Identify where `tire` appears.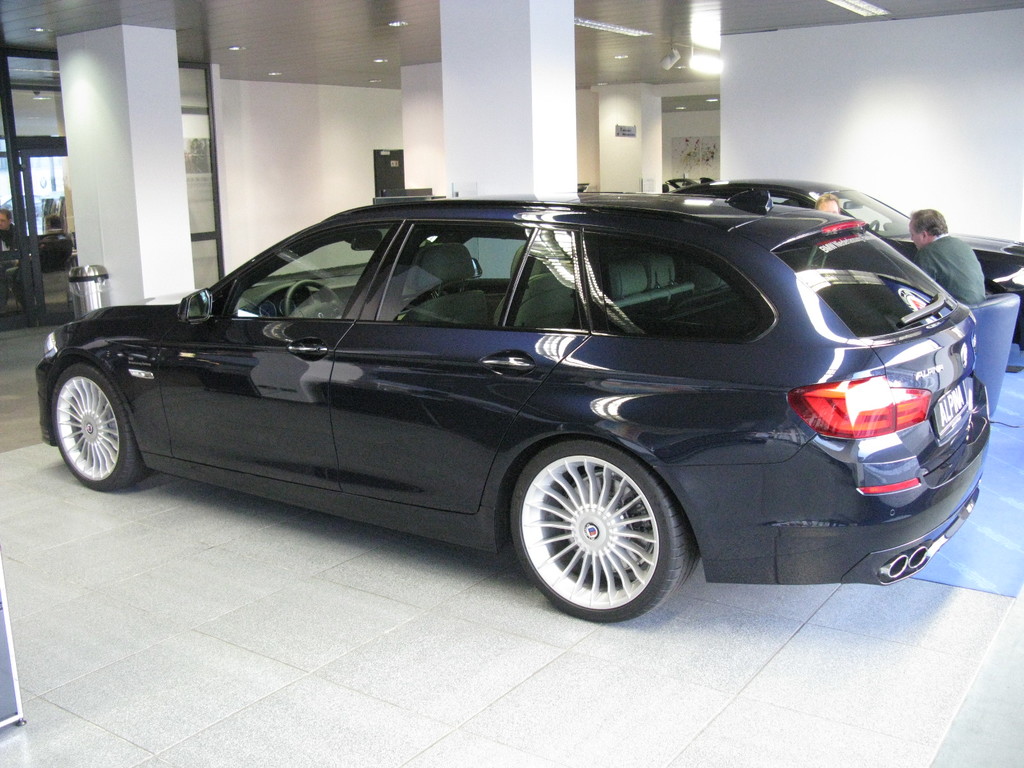
Appears at 61,353,125,495.
